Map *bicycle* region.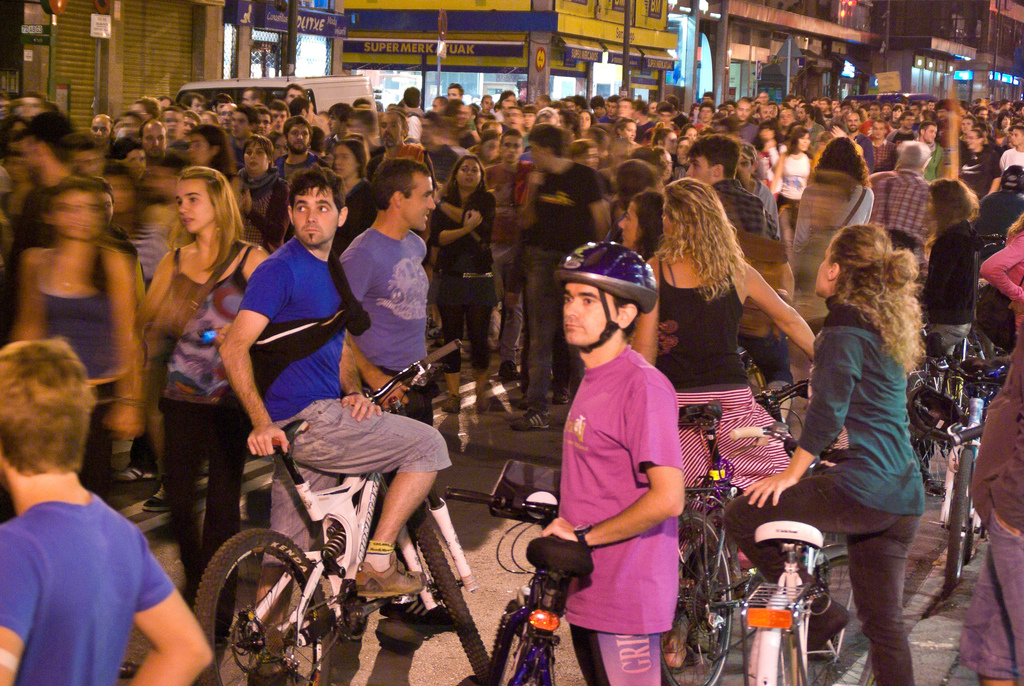
Mapped to x1=188, y1=402, x2=494, y2=680.
